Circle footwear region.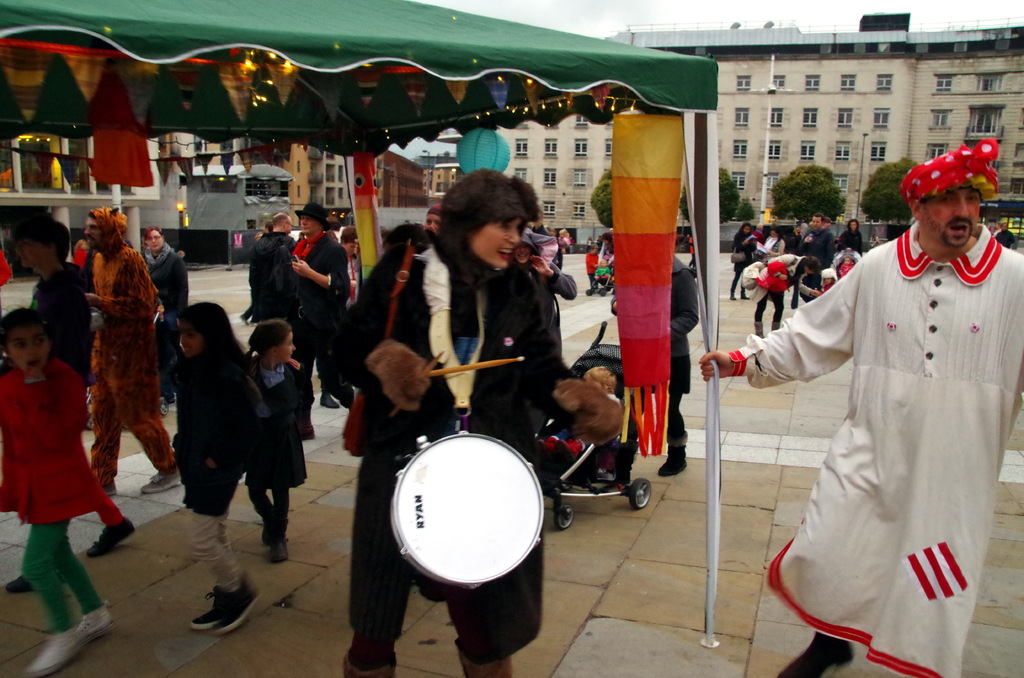
Region: (x1=90, y1=517, x2=135, y2=554).
